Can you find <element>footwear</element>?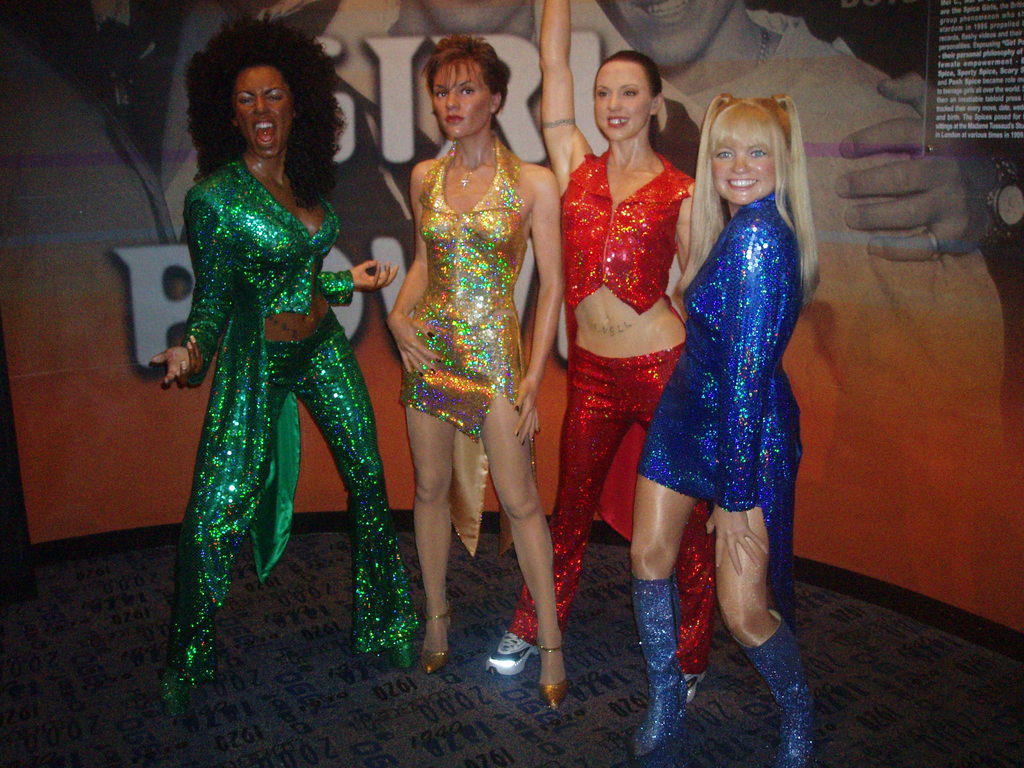
Yes, bounding box: 536 642 570 708.
